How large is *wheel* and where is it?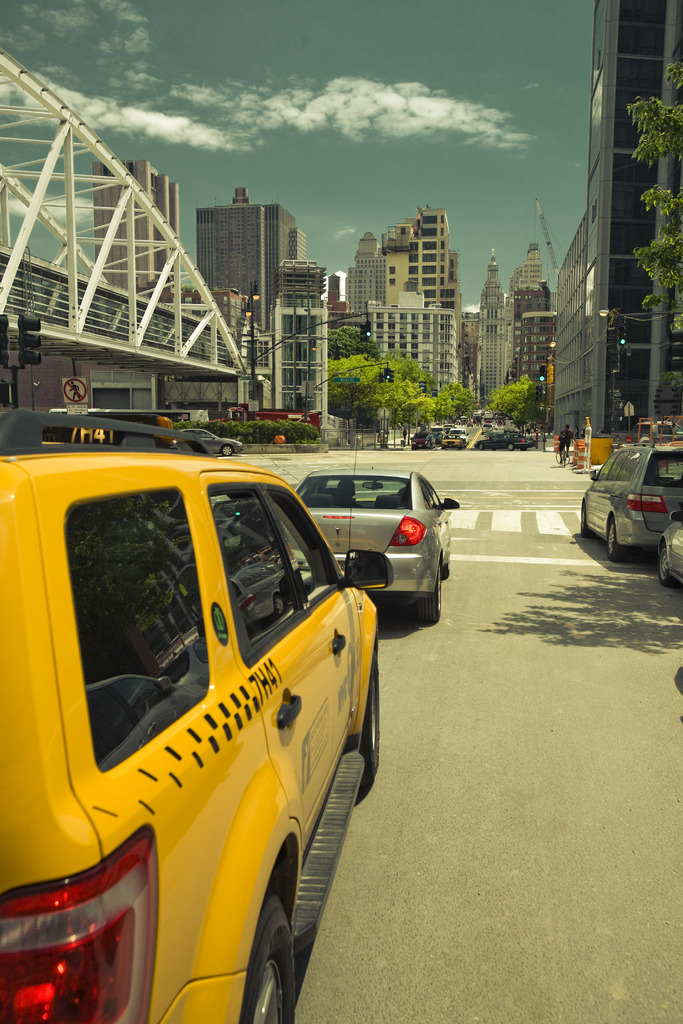
Bounding box: [x1=353, y1=657, x2=381, y2=802].
